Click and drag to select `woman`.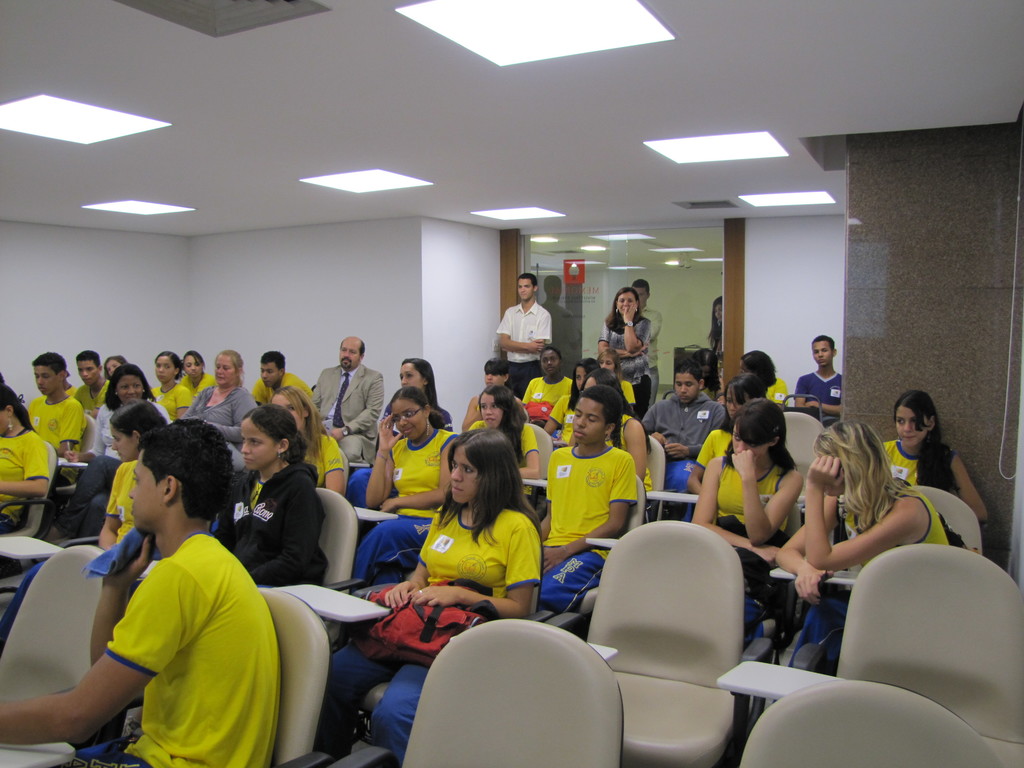
Selection: {"x1": 392, "y1": 431, "x2": 540, "y2": 644}.
